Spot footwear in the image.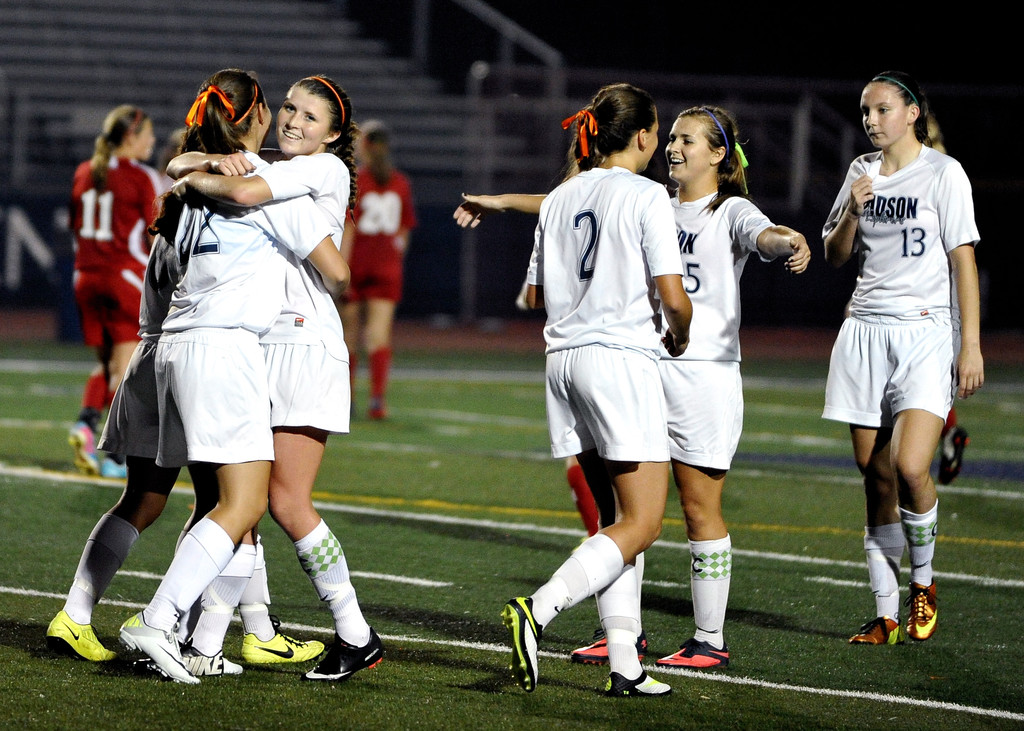
footwear found at box(304, 628, 388, 684).
